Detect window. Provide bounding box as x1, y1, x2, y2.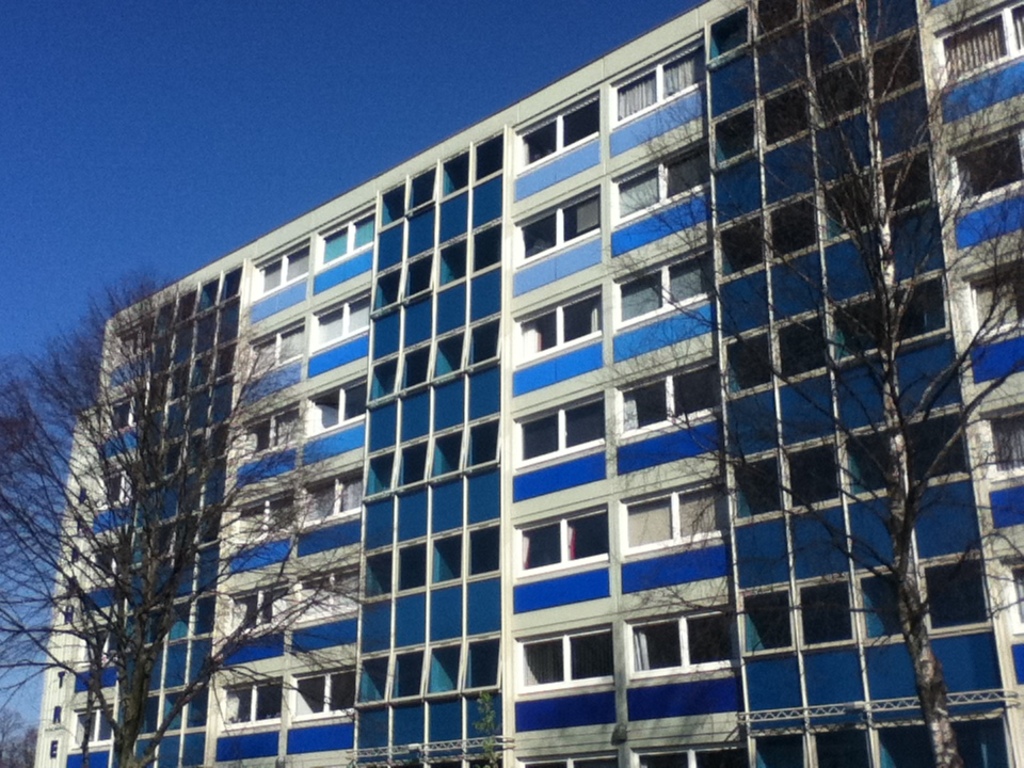
79, 621, 115, 656.
